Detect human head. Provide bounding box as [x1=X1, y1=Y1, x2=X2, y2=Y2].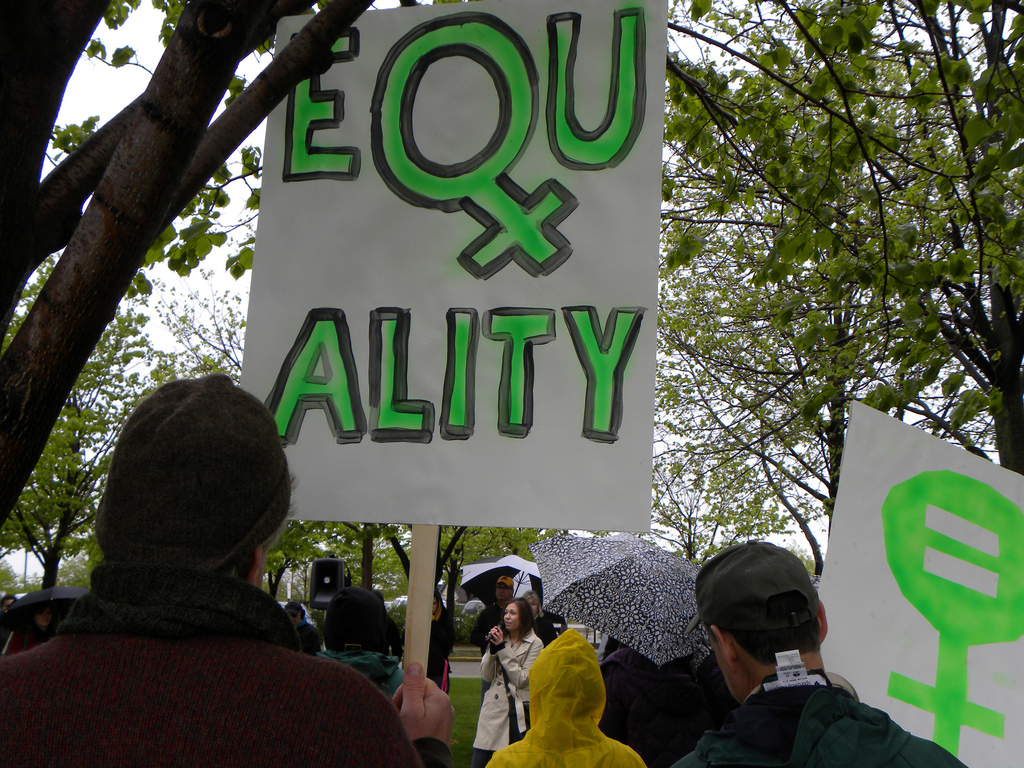
[x1=518, y1=591, x2=545, y2=611].
